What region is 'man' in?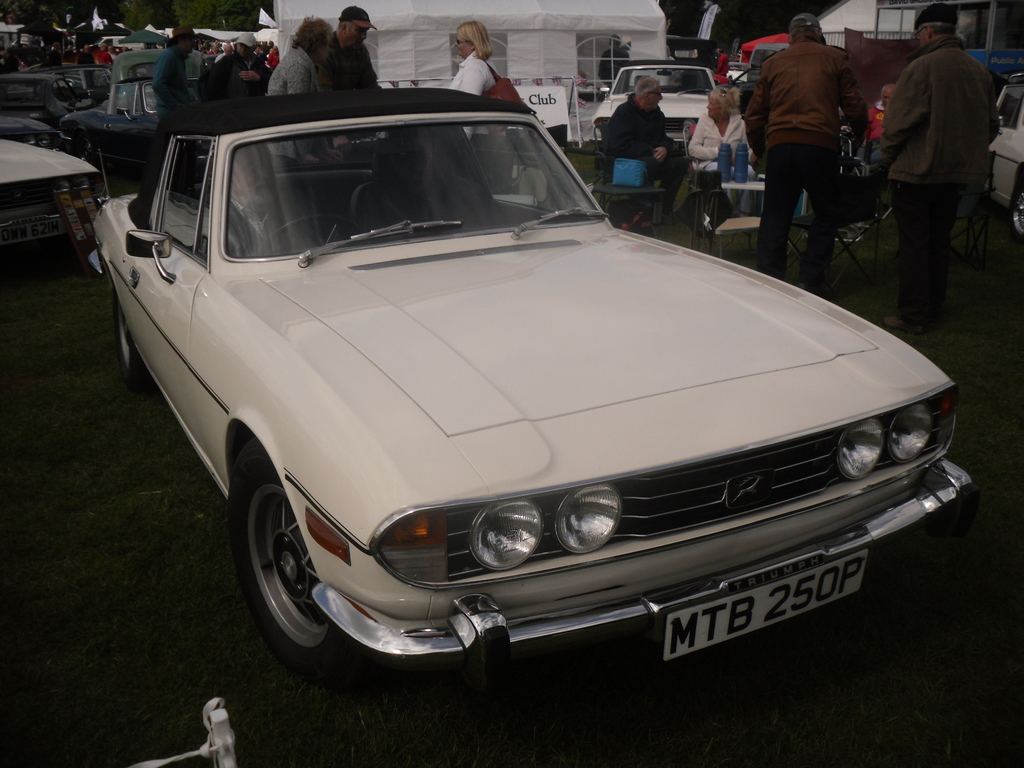
BBox(147, 26, 199, 142).
